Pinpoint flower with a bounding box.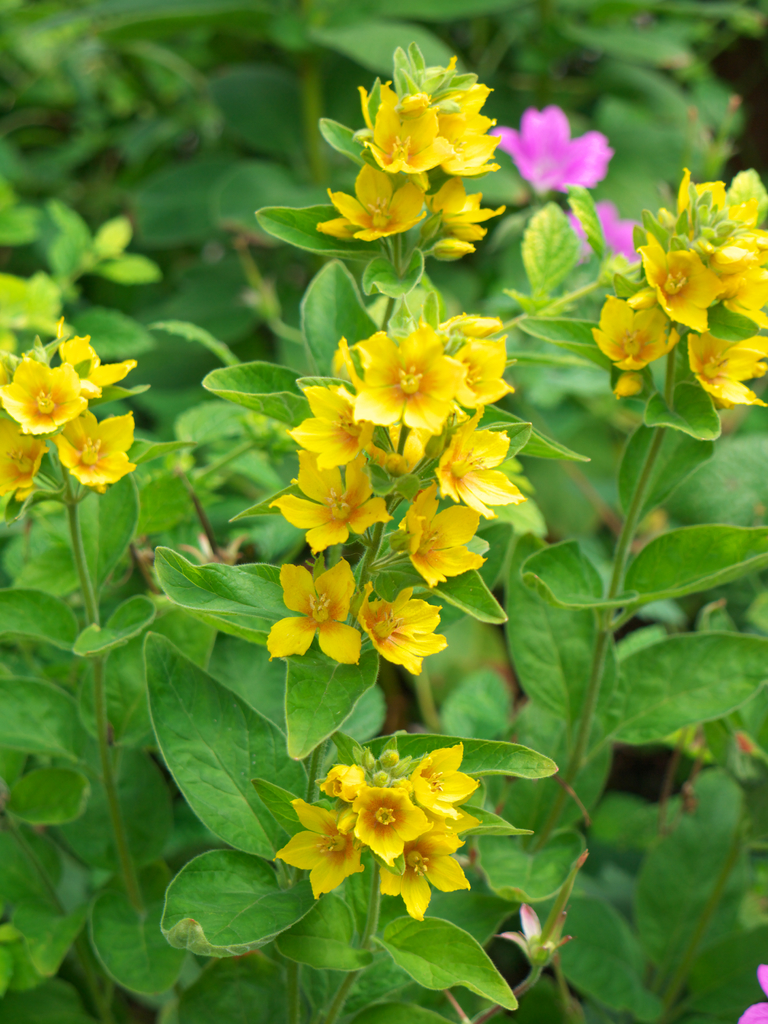
0,428,41,496.
